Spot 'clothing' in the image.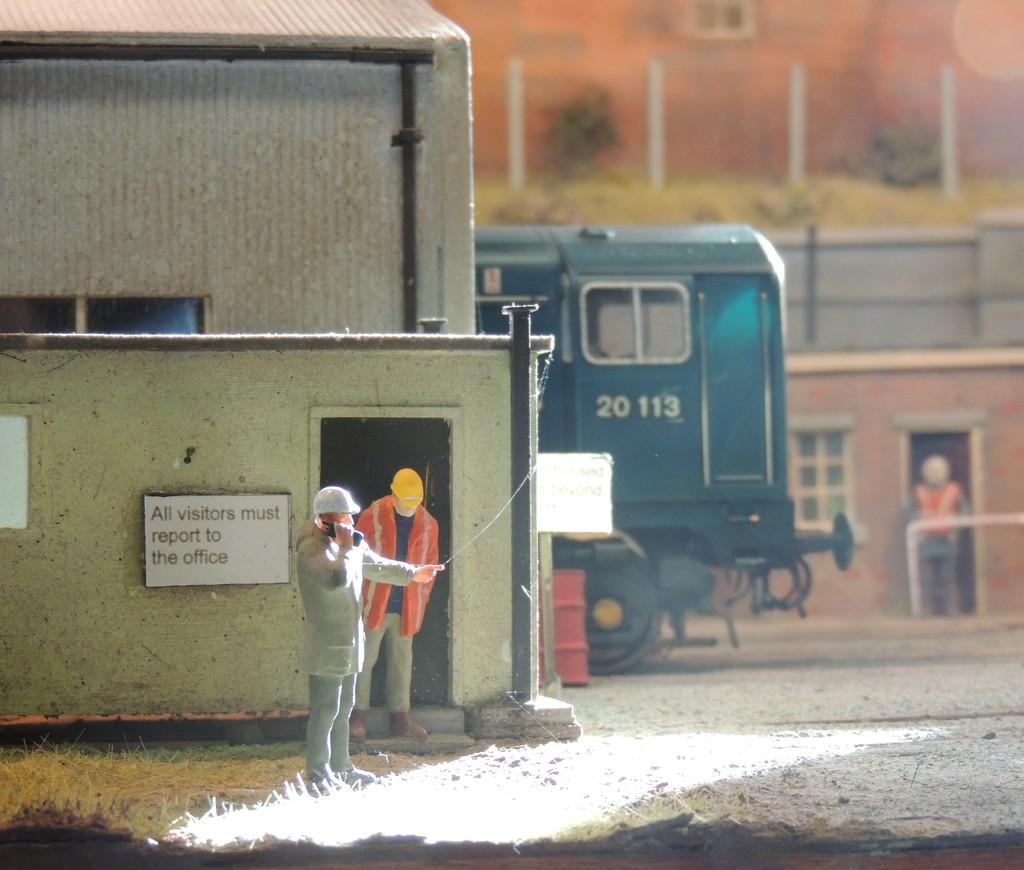
'clothing' found at x1=278 y1=485 x2=396 y2=766.
